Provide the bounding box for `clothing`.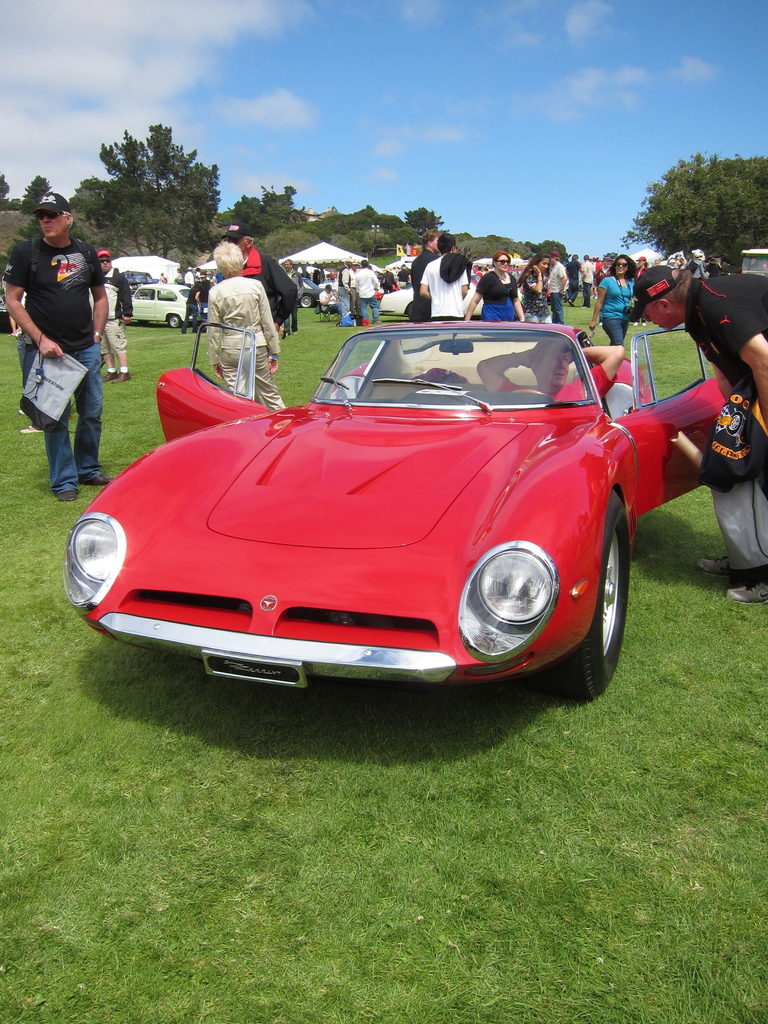
[left=207, top=276, right=289, bottom=402].
